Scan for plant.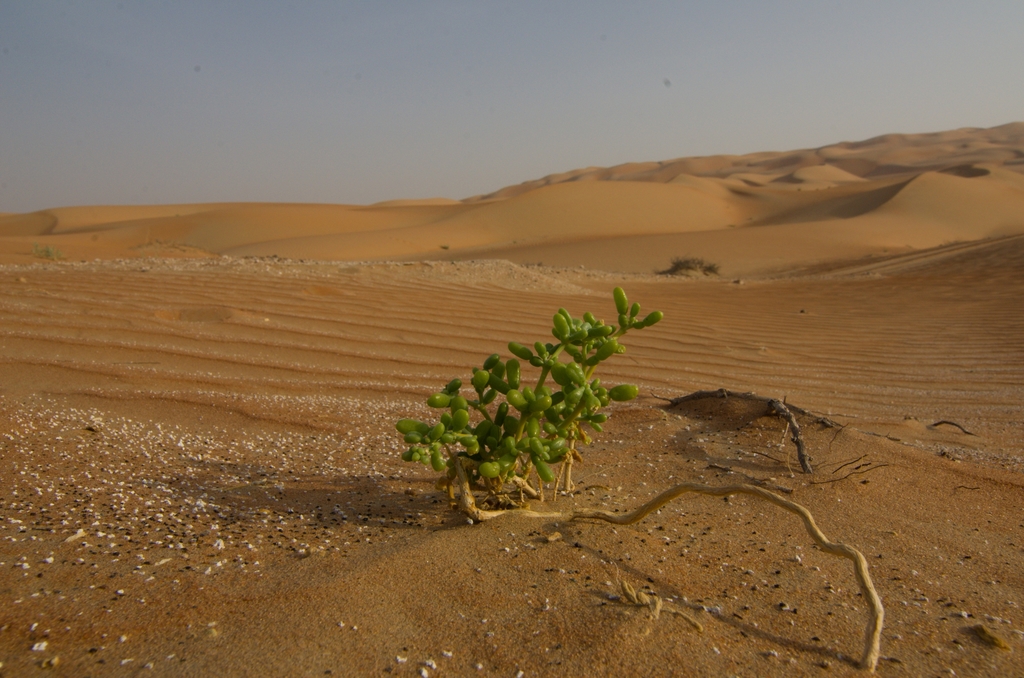
Scan result: 339:278:722:533.
